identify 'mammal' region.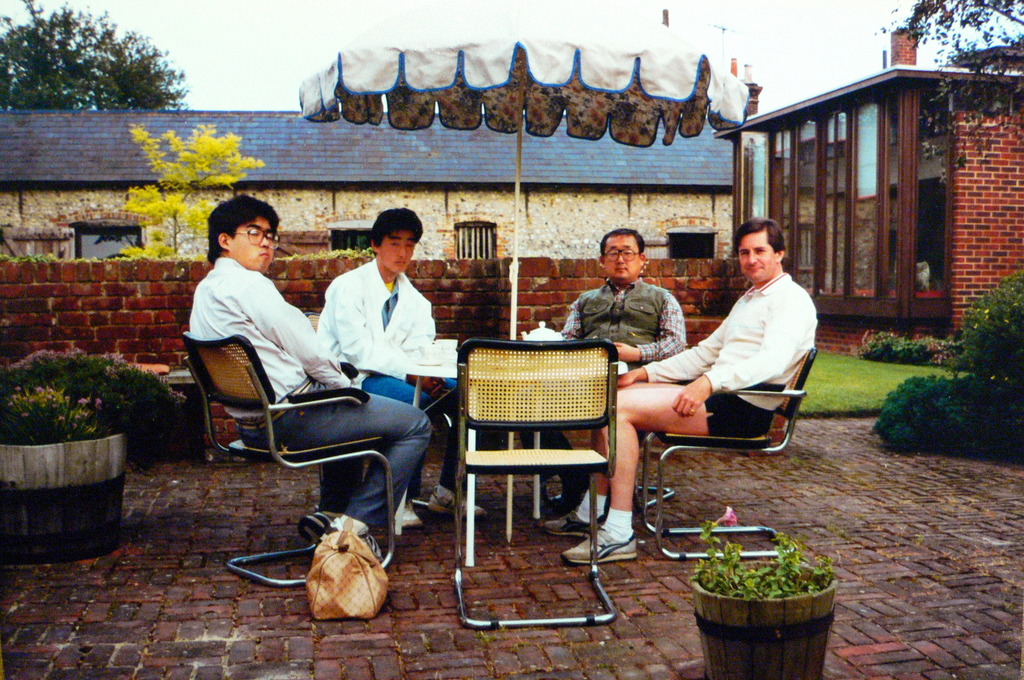
Region: (left=538, top=216, right=821, bottom=567).
